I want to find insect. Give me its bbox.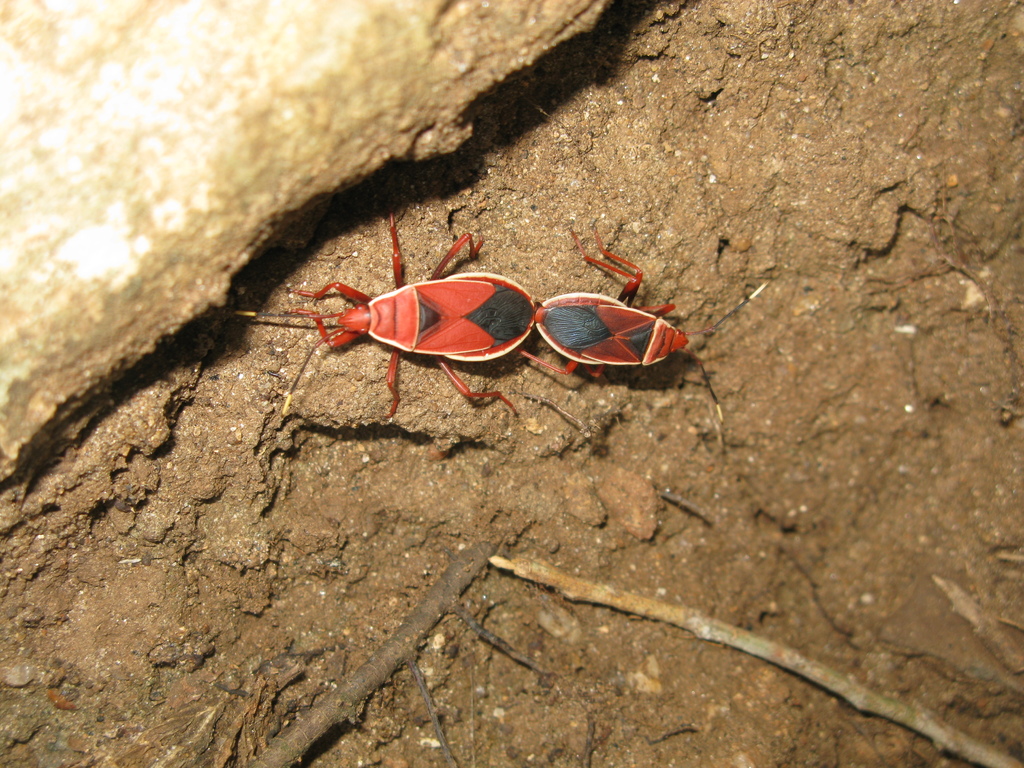
box(283, 204, 540, 433).
